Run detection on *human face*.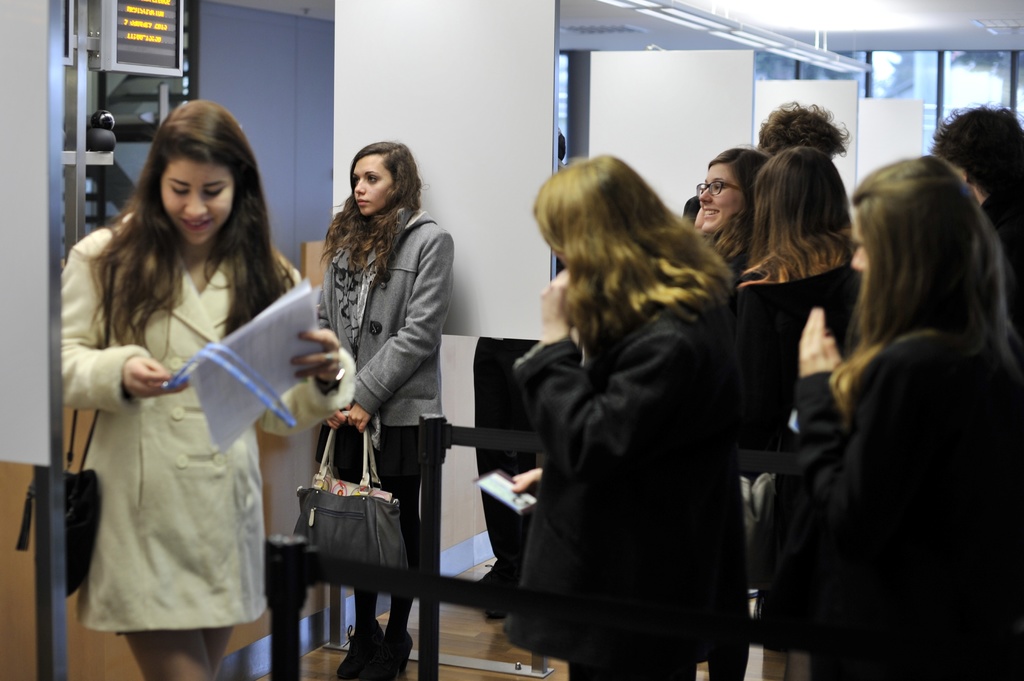
Result: bbox(854, 246, 871, 271).
